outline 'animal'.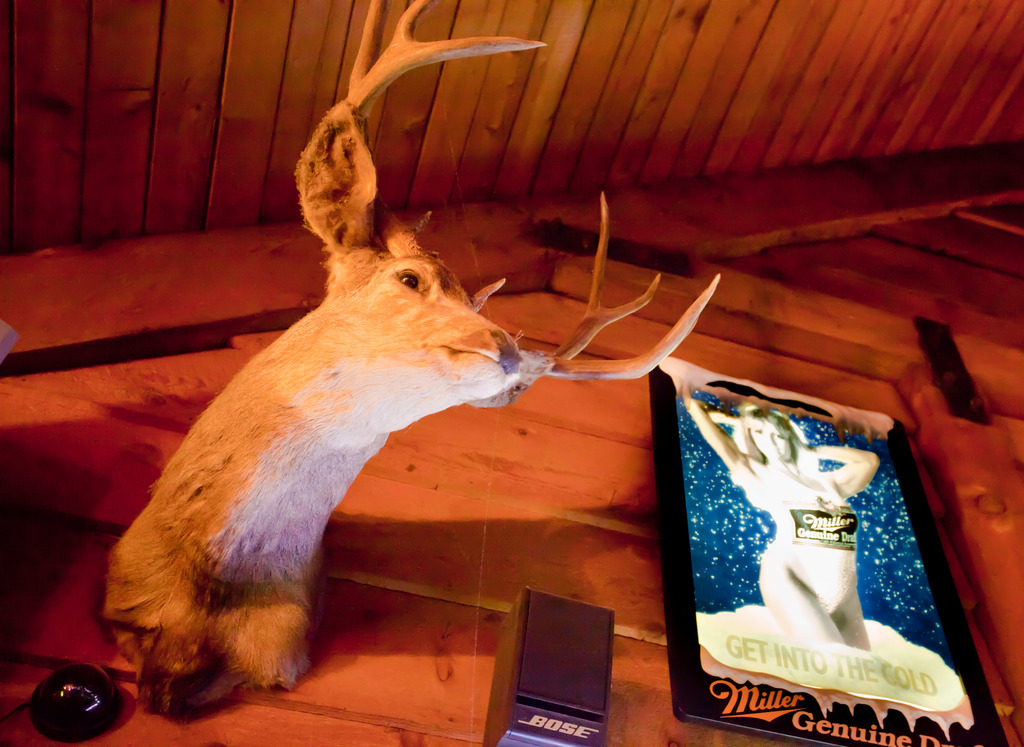
Outline: 93/0/724/724.
